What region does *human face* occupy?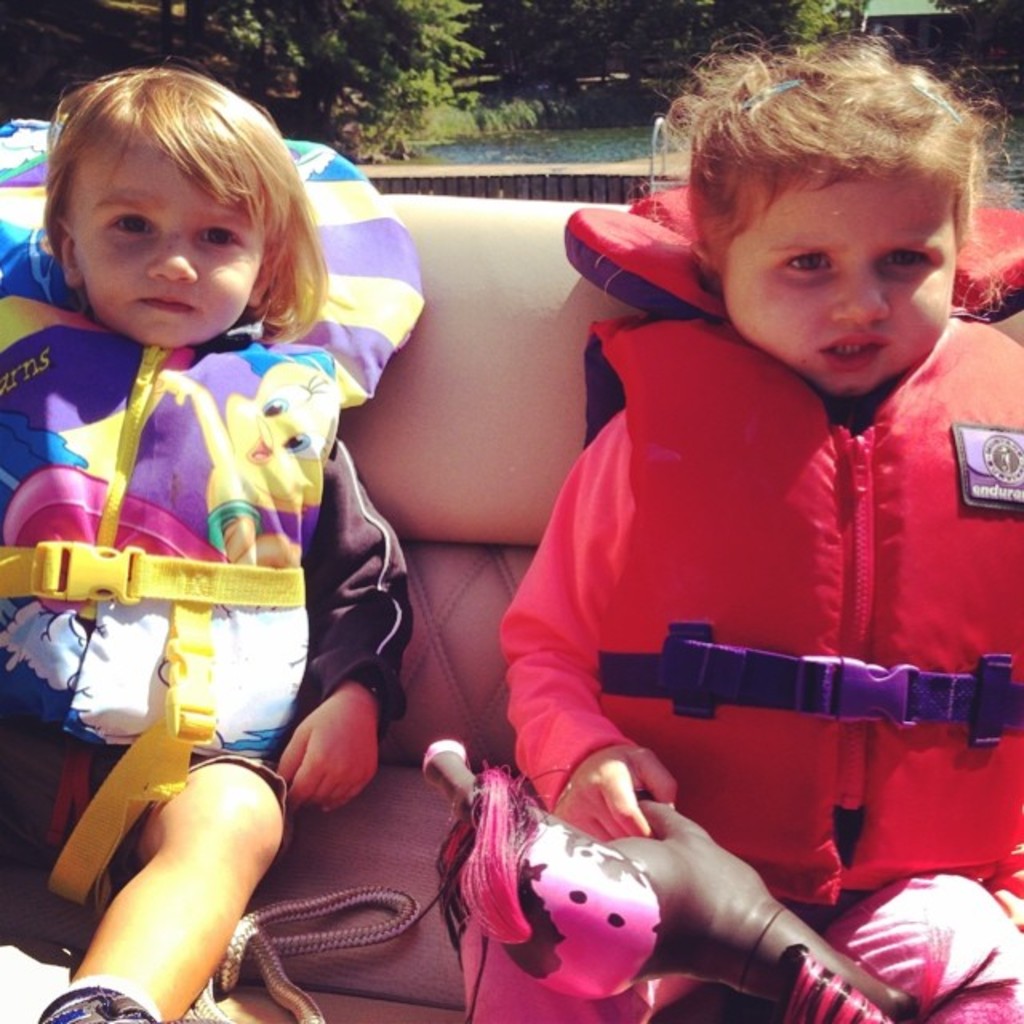
box(734, 163, 954, 410).
